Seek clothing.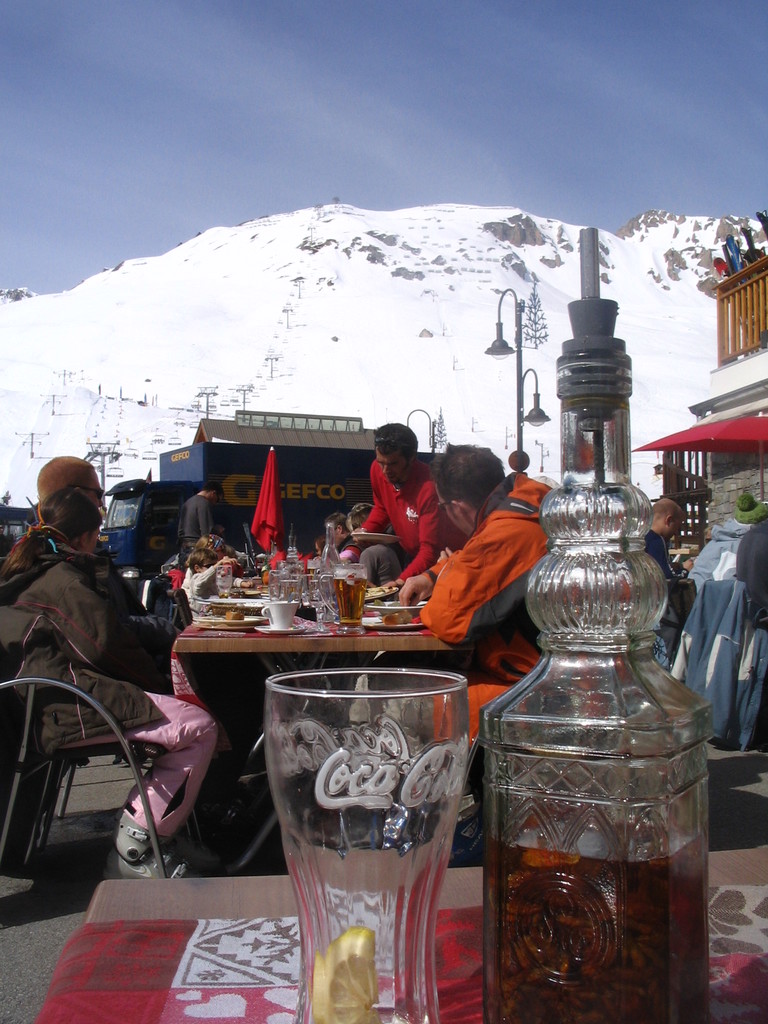
x1=360, y1=460, x2=463, y2=582.
